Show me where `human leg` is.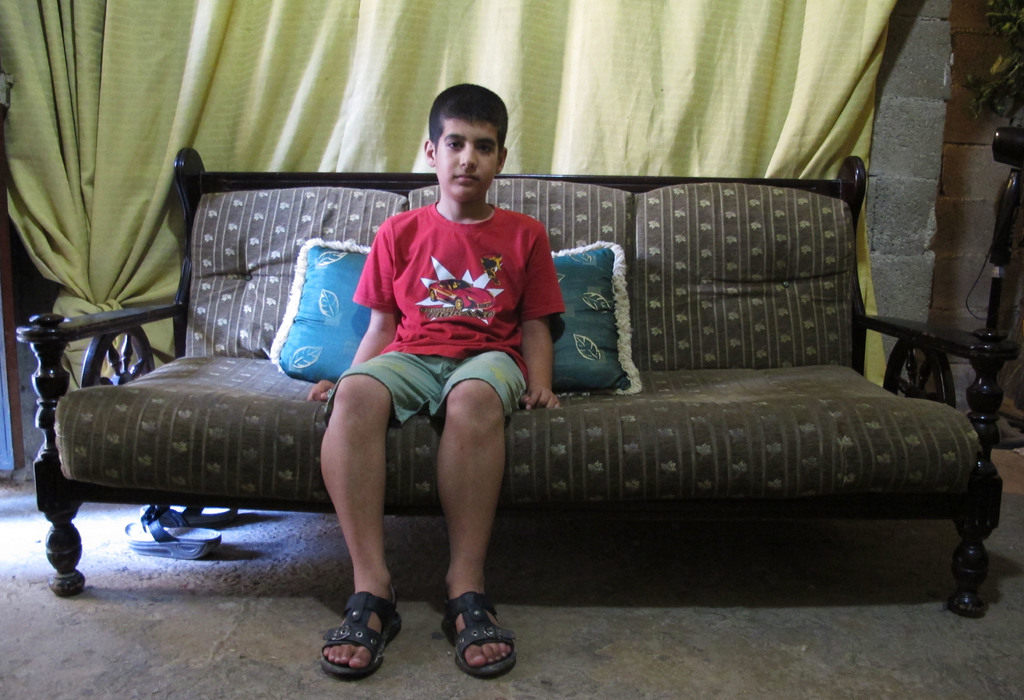
`human leg` is at box(318, 353, 408, 683).
